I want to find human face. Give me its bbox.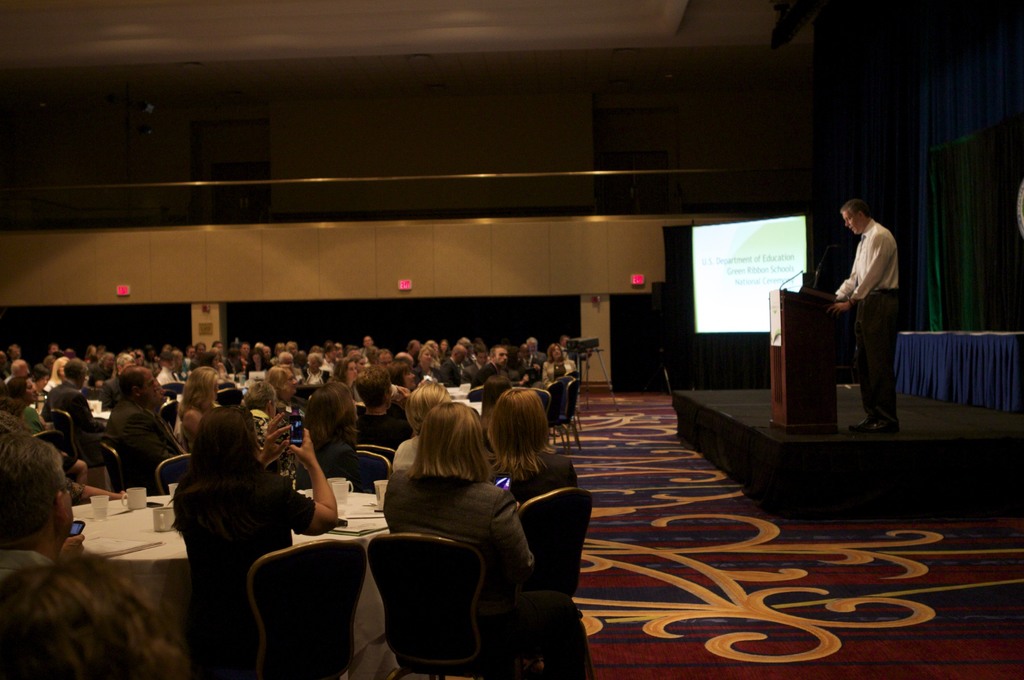
bbox=(355, 358, 366, 370).
